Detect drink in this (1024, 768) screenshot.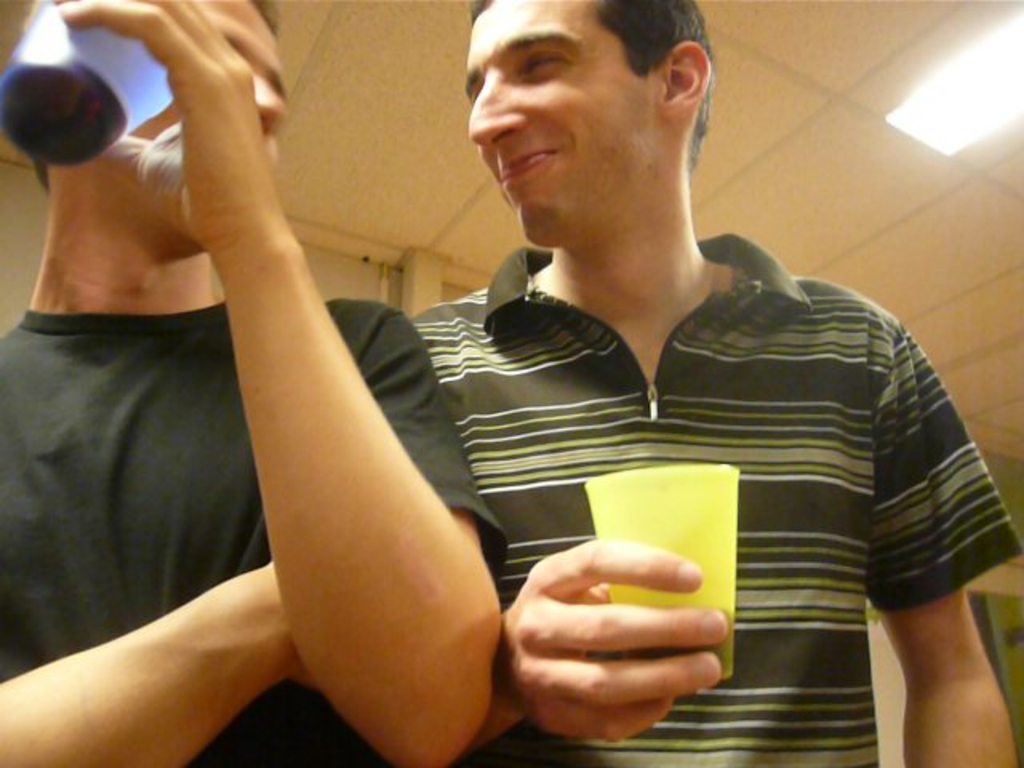
Detection: 610,608,734,686.
